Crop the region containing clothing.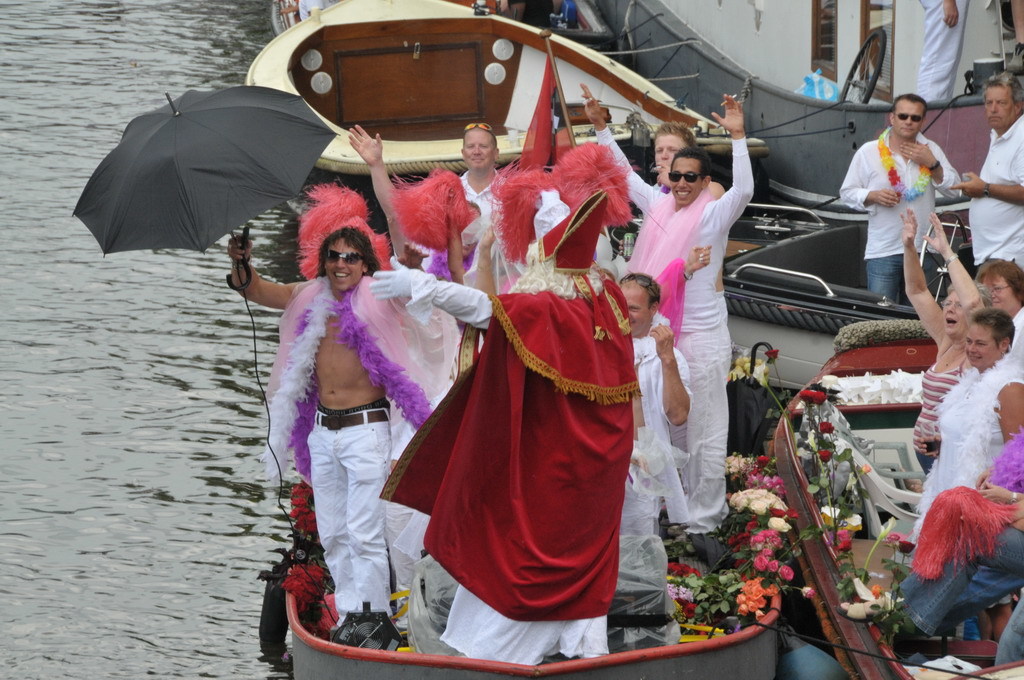
Crop region: crop(246, 270, 453, 641).
